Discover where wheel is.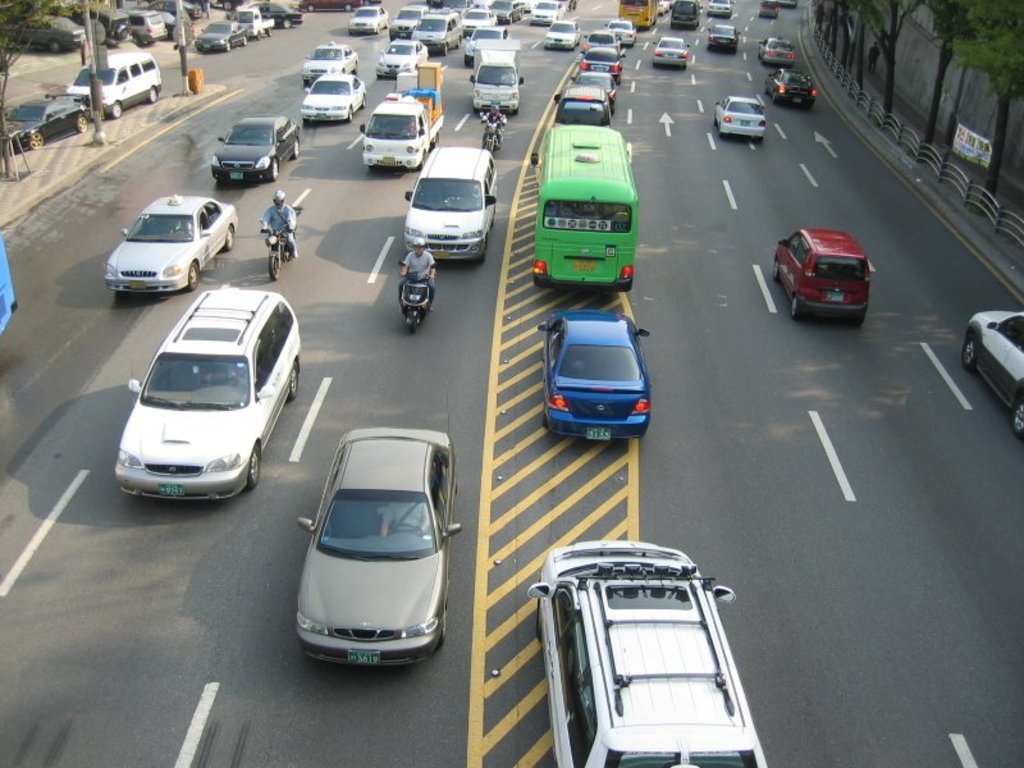
Discovered at crop(224, 225, 236, 248).
